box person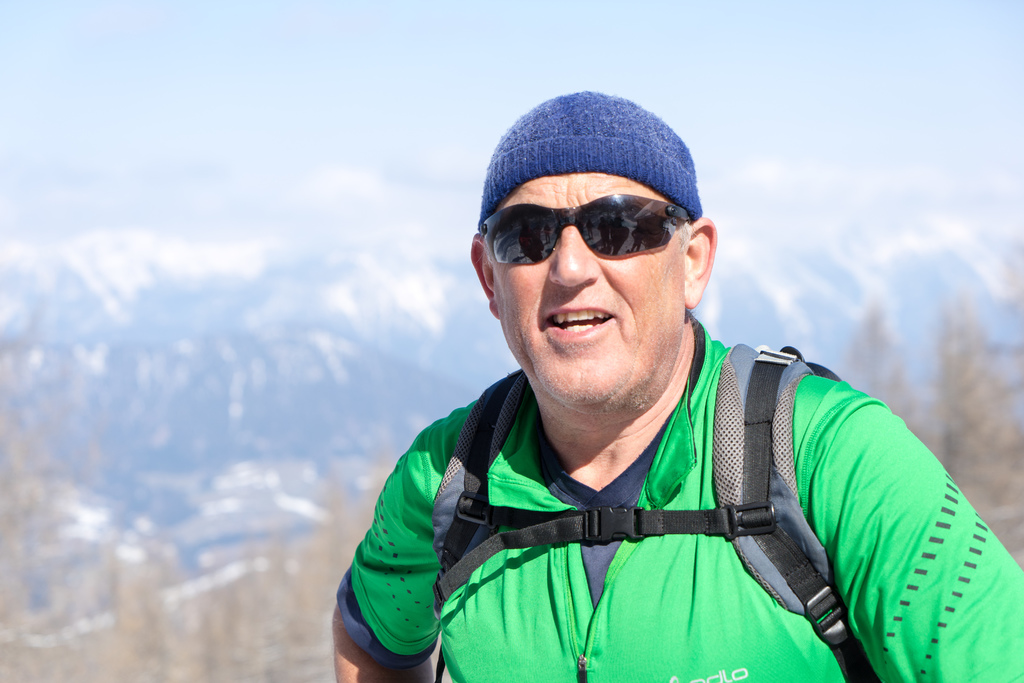
330,88,1023,682
